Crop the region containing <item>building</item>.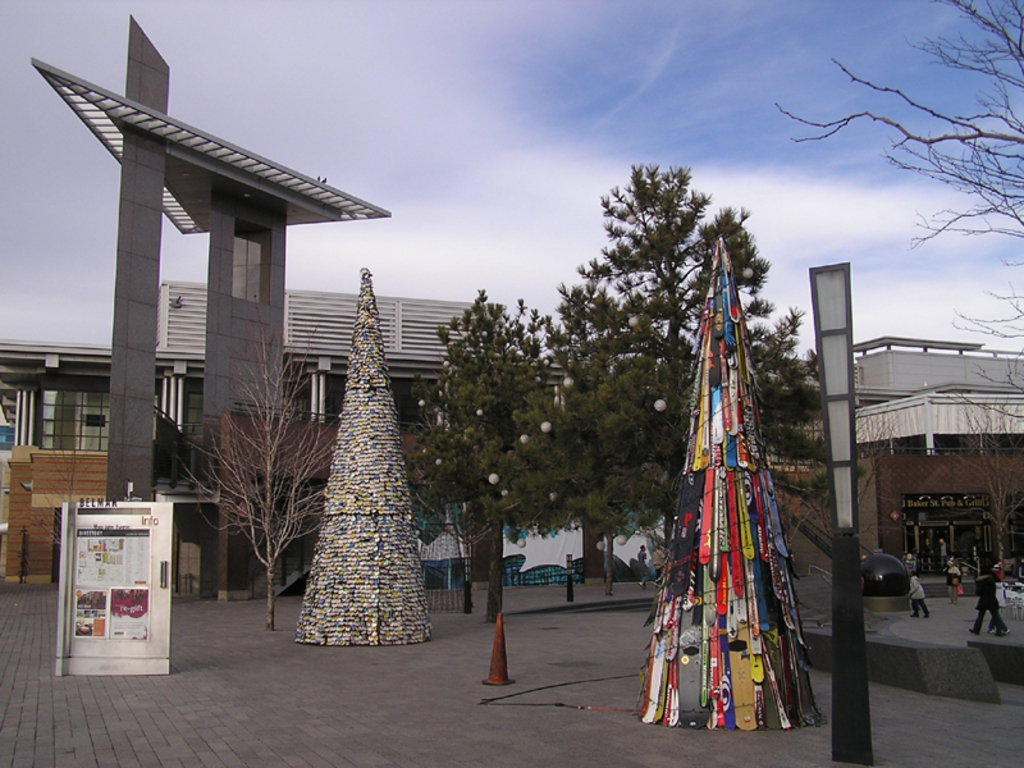
Crop region: crop(0, 291, 550, 595).
